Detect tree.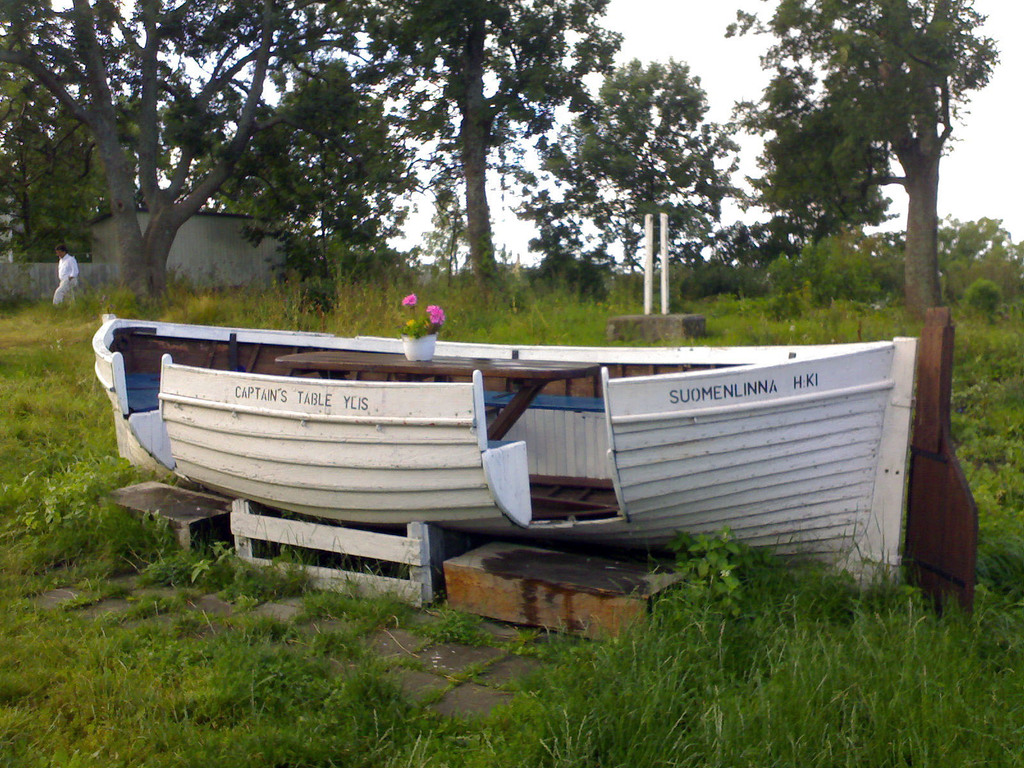
Detected at [x1=0, y1=0, x2=387, y2=288].
